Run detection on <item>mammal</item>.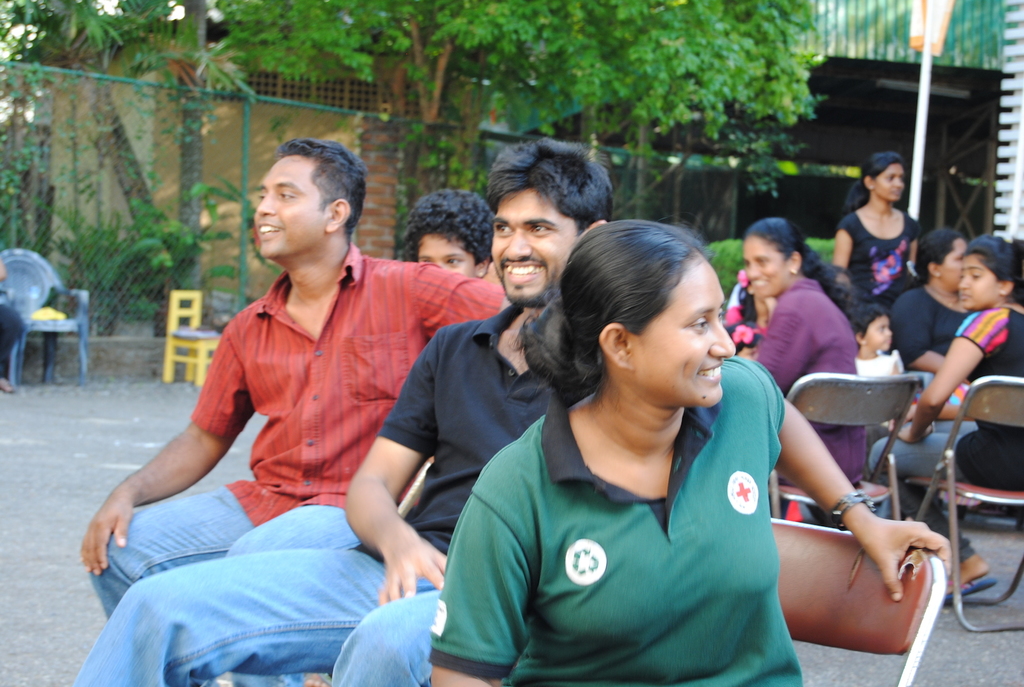
Result: pyautogui.locateOnScreen(82, 144, 508, 686).
